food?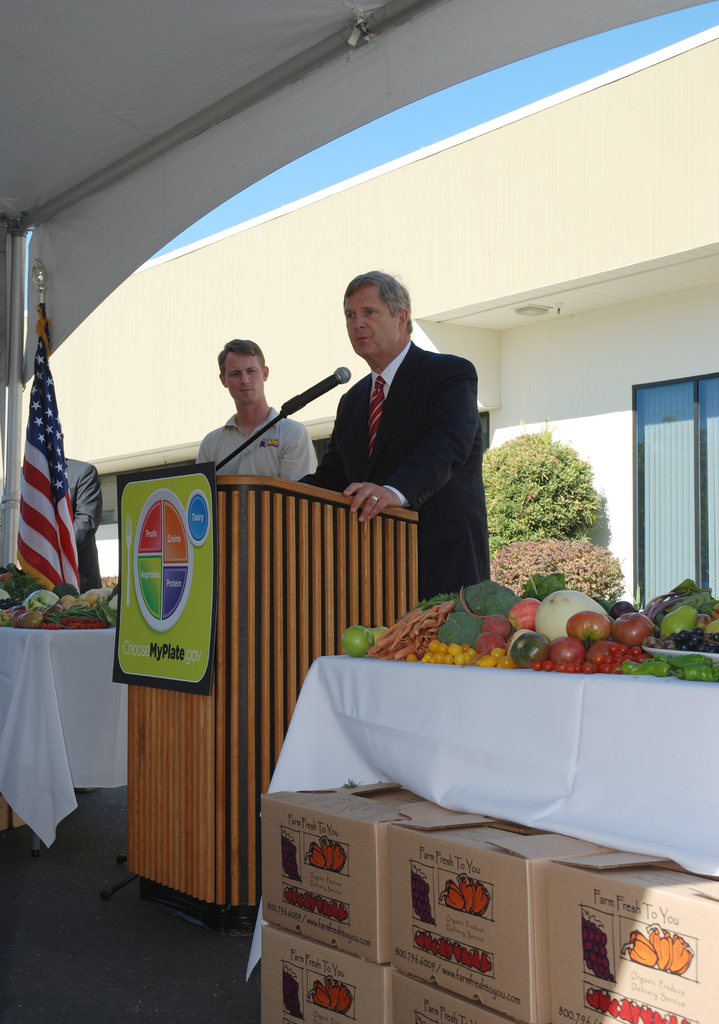
x1=281, y1=972, x2=303, y2=1020
